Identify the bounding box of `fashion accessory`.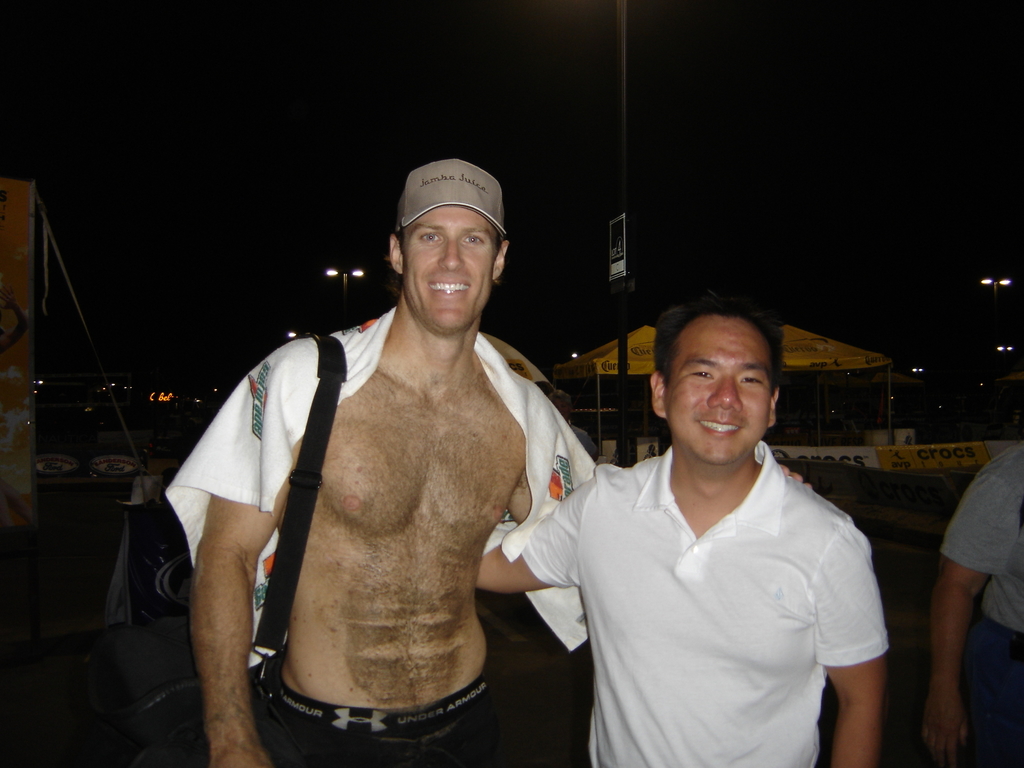
box(392, 157, 509, 241).
